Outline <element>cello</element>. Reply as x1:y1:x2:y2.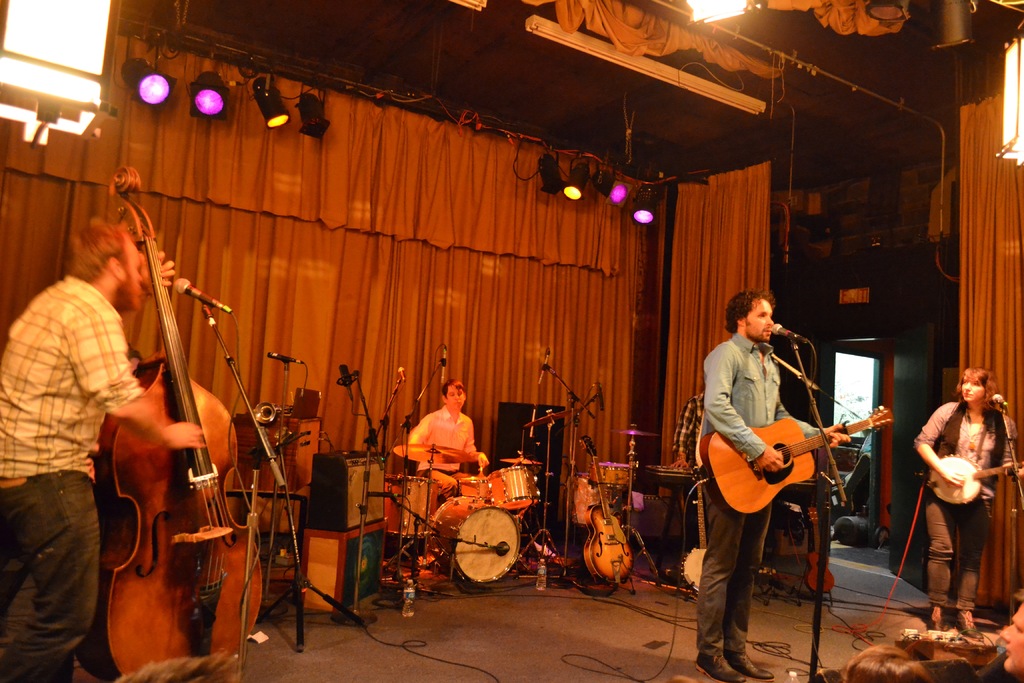
77:165:266:682.
